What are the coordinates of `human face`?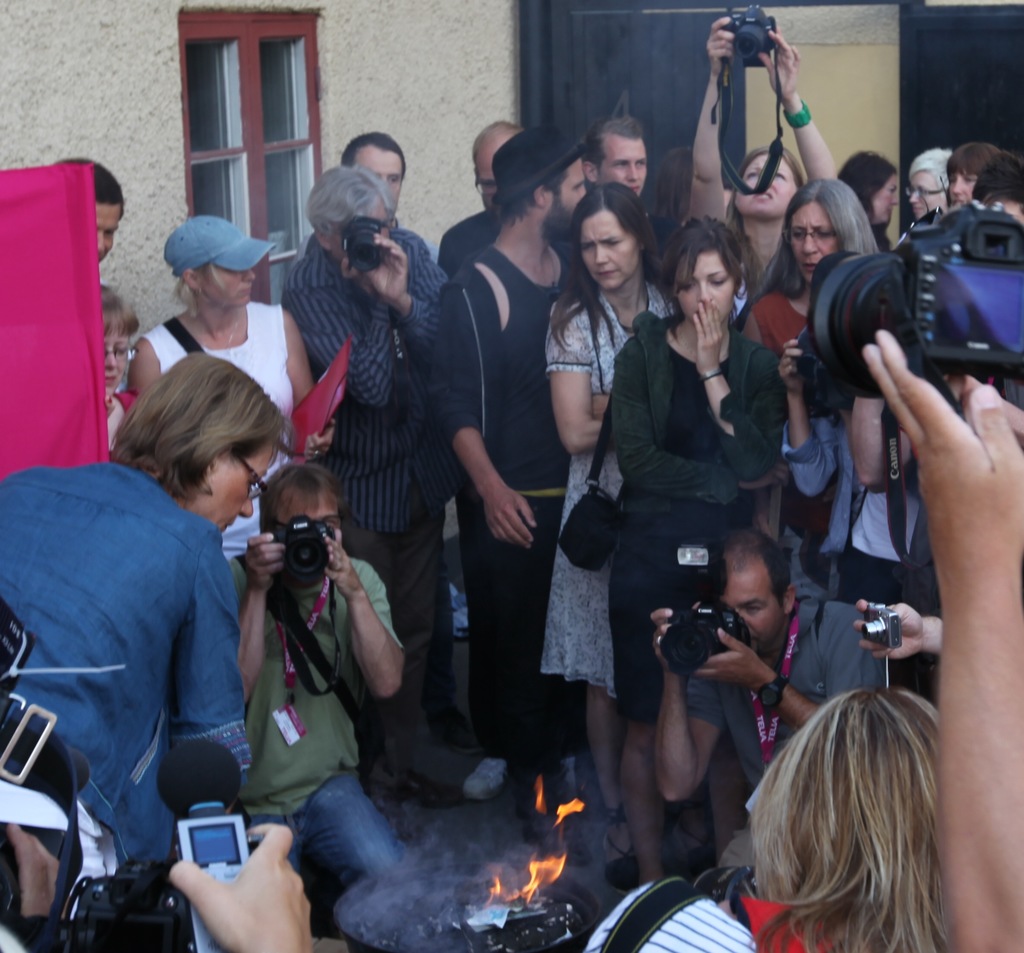
bbox=(353, 137, 404, 216).
